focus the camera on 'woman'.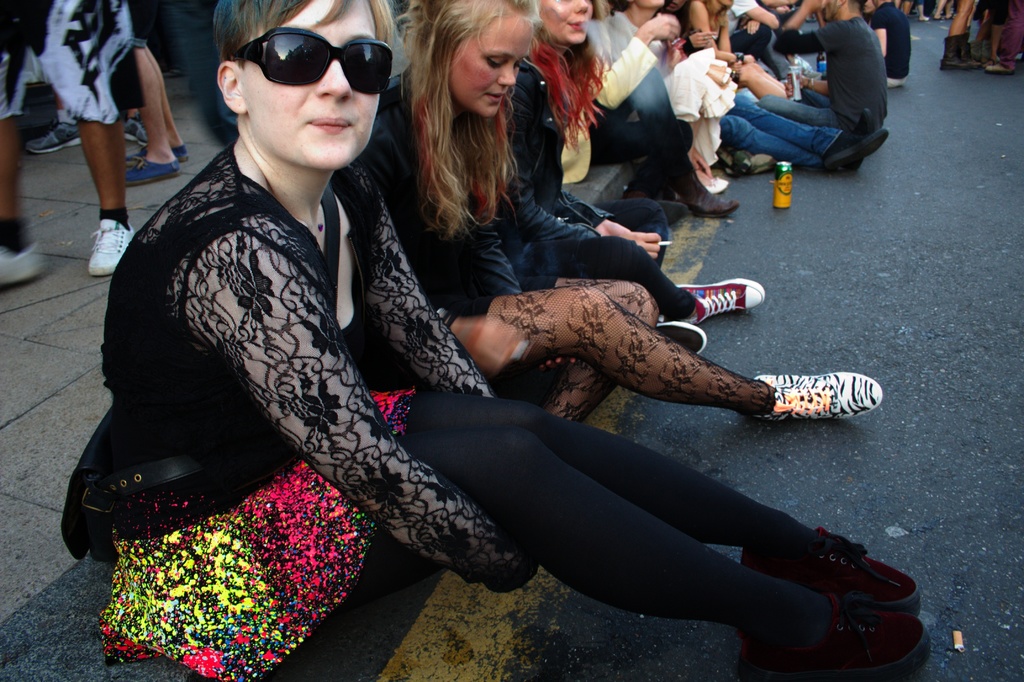
Focus region: box=[511, 0, 769, 348].
